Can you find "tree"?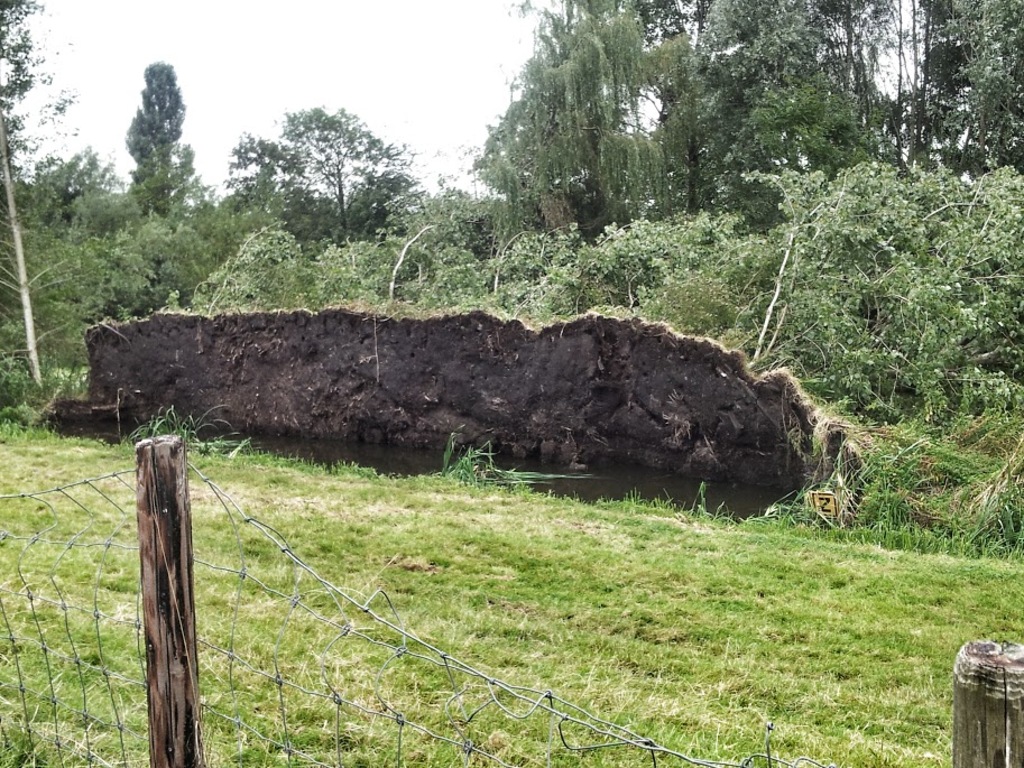
Yes, bounding box: bbox=(0, 0, 70, 209).
